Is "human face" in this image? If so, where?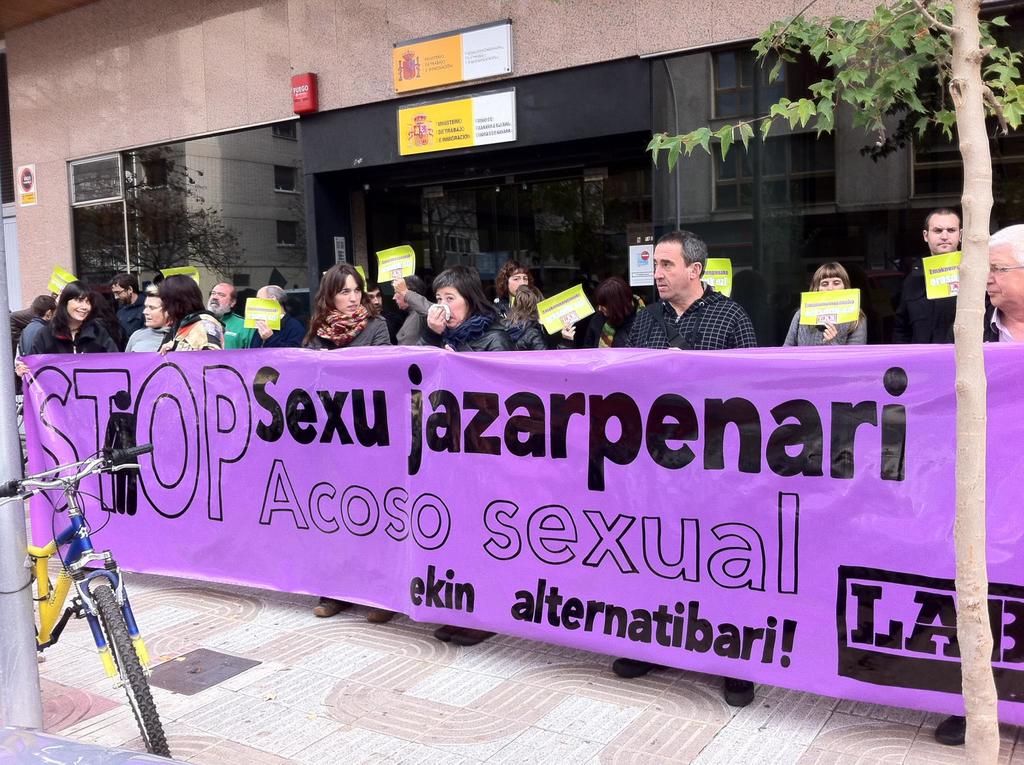
Yes, at [left=207, top=284, right=231, bottom=314].
